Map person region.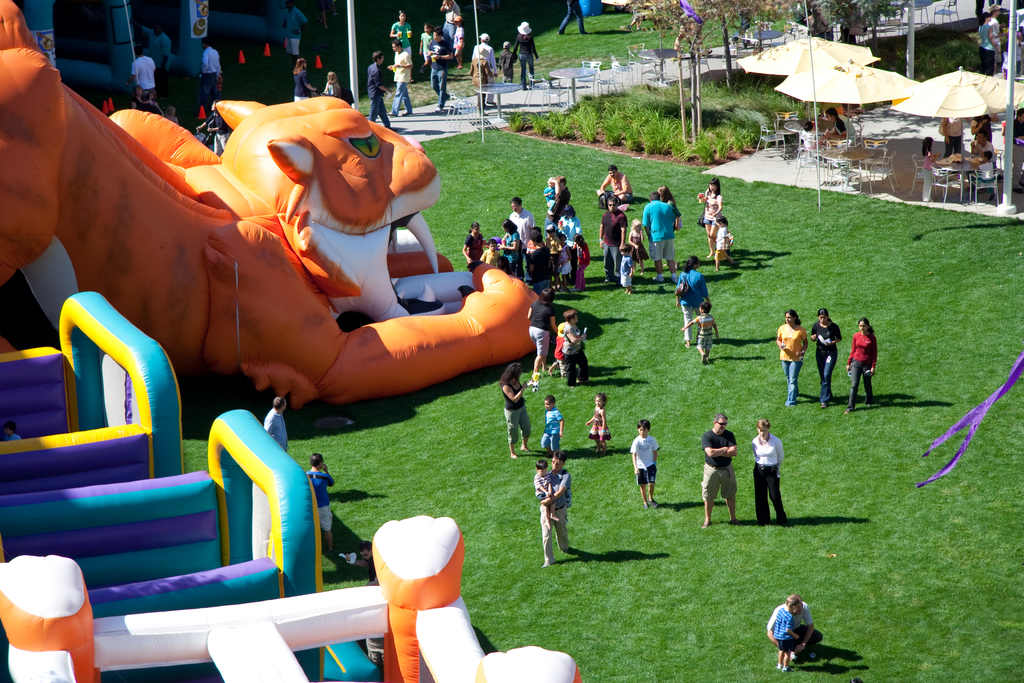
Mapped to (x1=590, y1=389, x2=612, y2=458).
